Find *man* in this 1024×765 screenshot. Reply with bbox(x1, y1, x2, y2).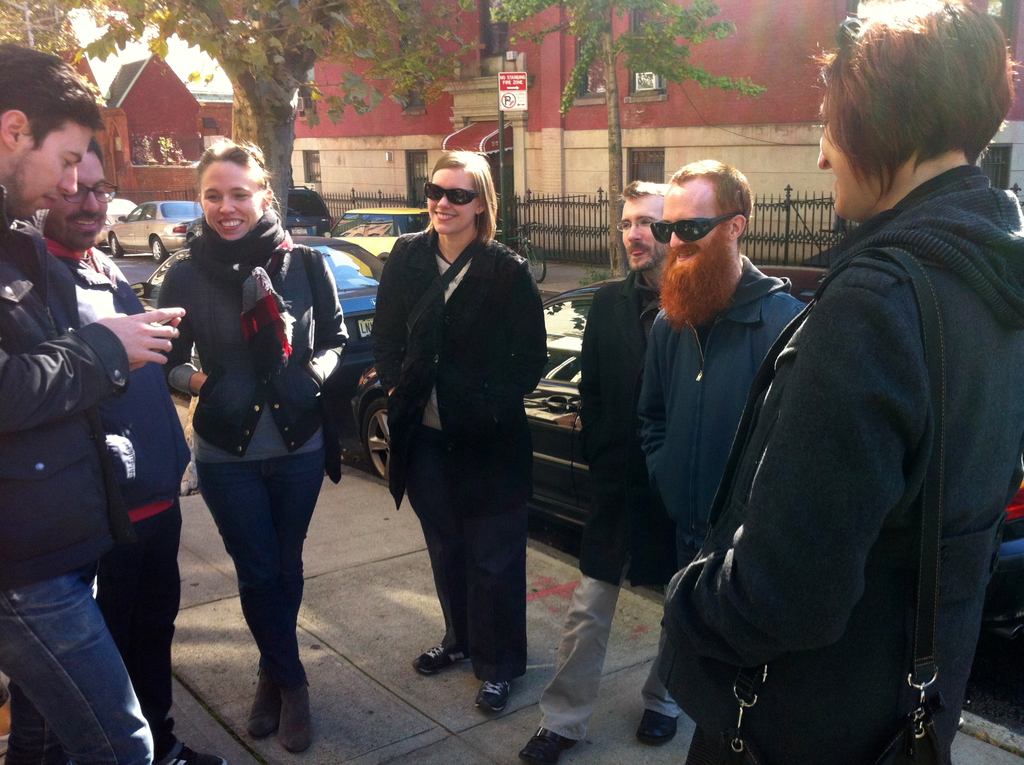
bbox(538, 174, 683, 764).
